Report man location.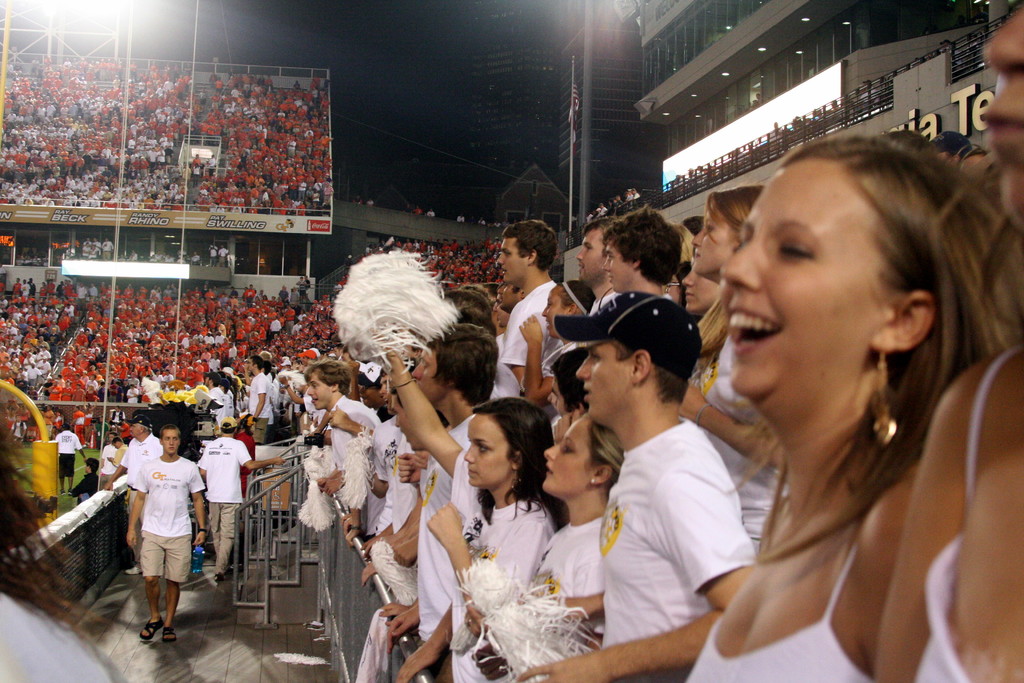
Report: 300:359:378:495.
